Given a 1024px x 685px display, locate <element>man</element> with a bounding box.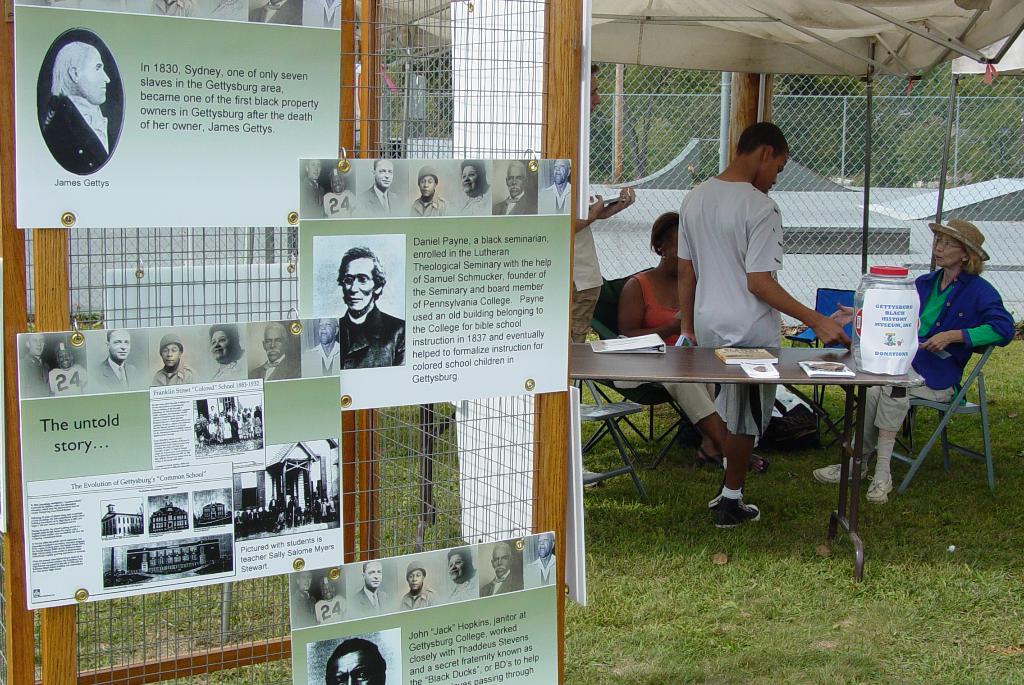
Located: l=288, t=568, r=317, b=627.
